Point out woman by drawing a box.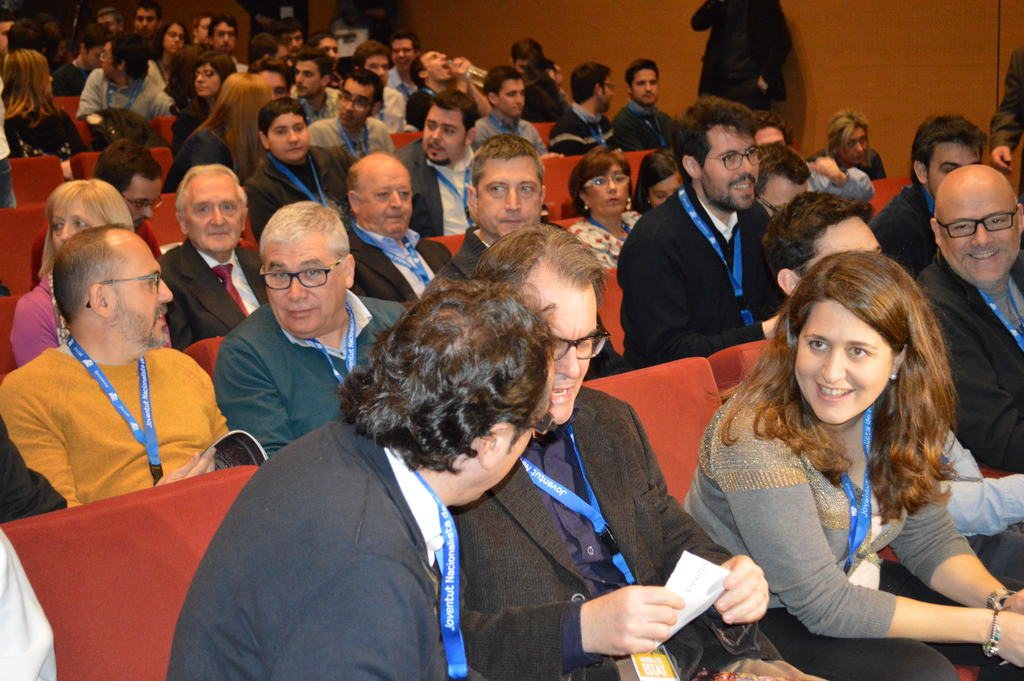
left=805, top=111, right=892, bottom=181.
